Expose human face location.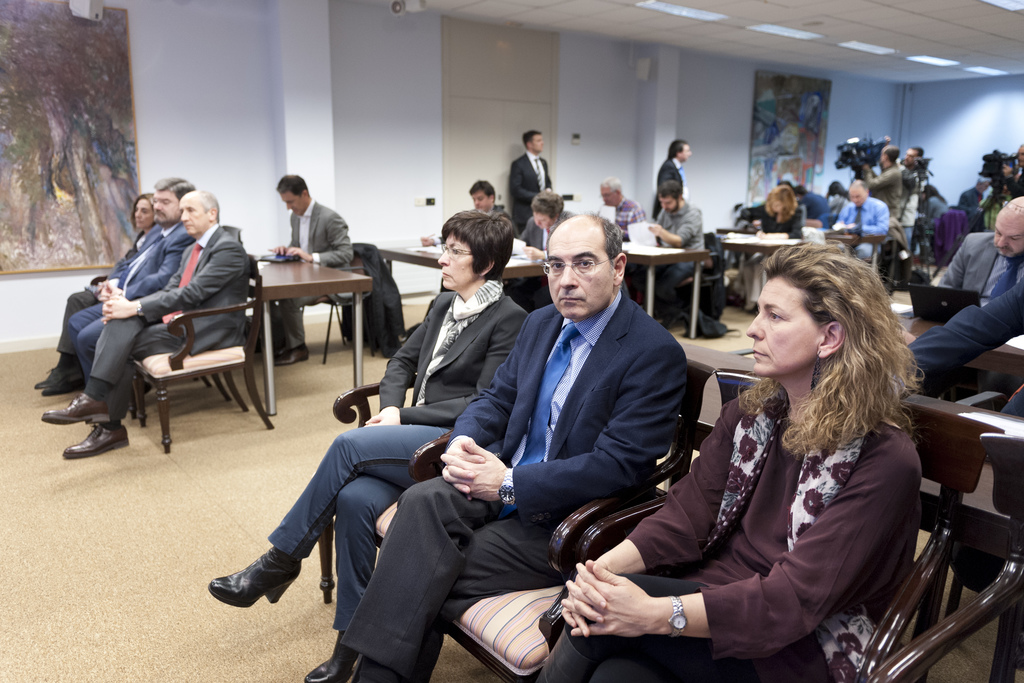
Exposed at 976:183:992:199.
